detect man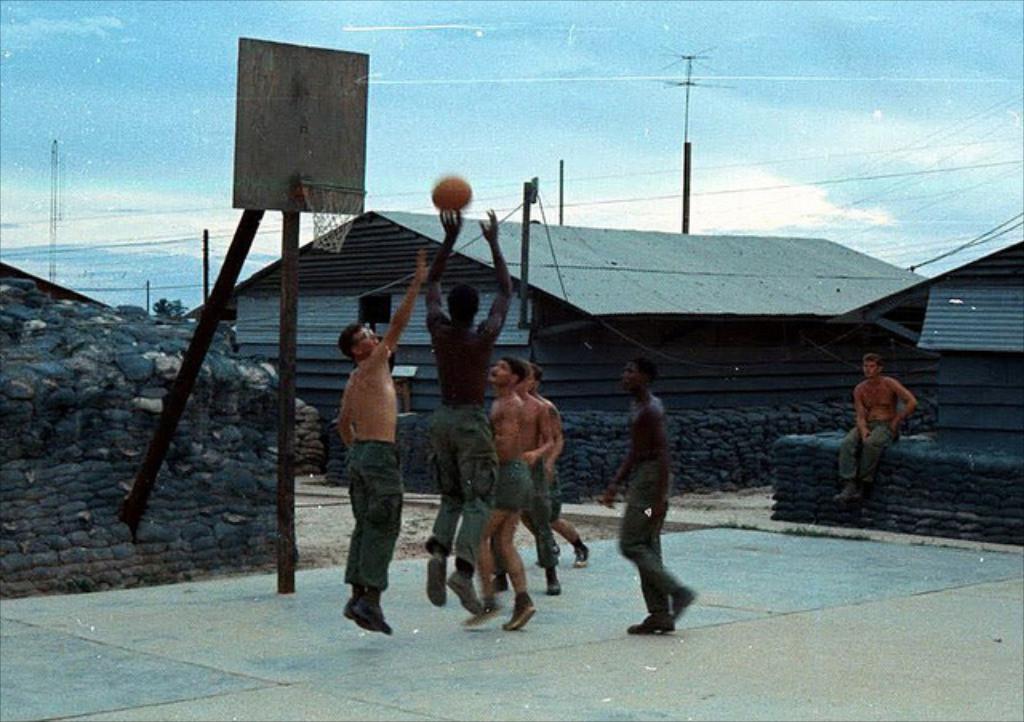
region(510, 355, 550, 600)
